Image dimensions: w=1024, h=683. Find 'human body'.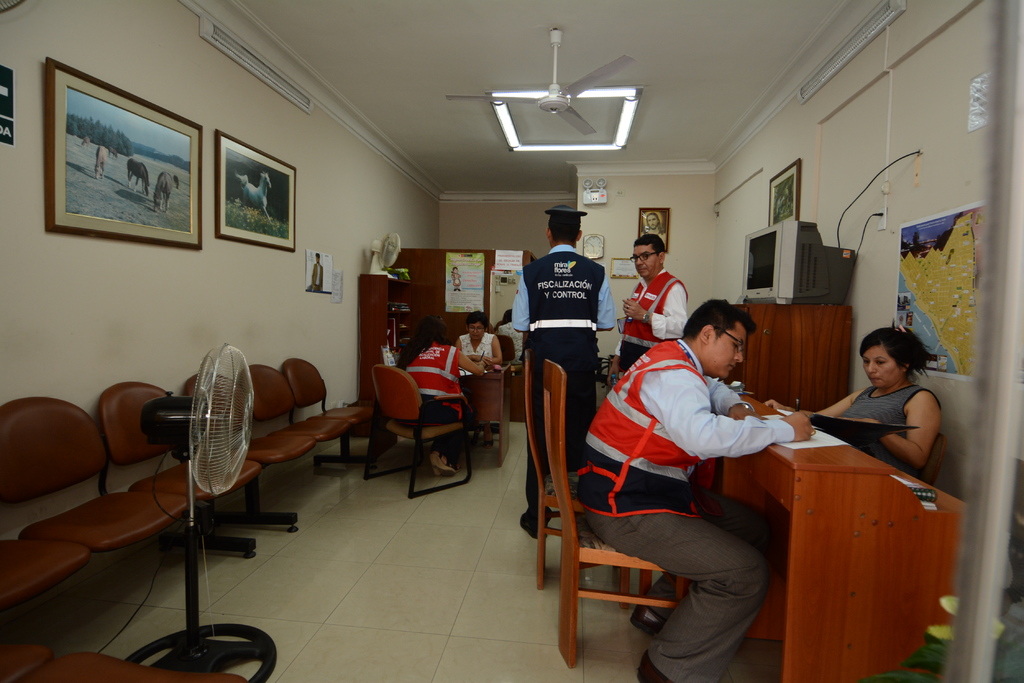
<bbox>760, 322, 932, 481</bbox>.
